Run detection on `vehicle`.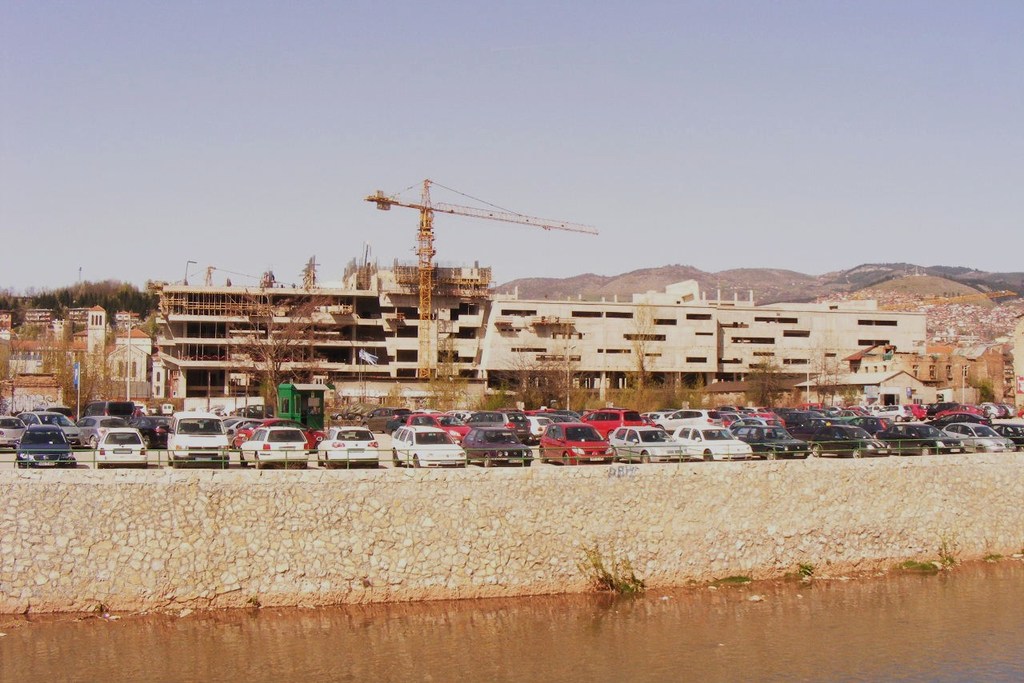
Result: <region>162, 405, 232, 468</region>.
